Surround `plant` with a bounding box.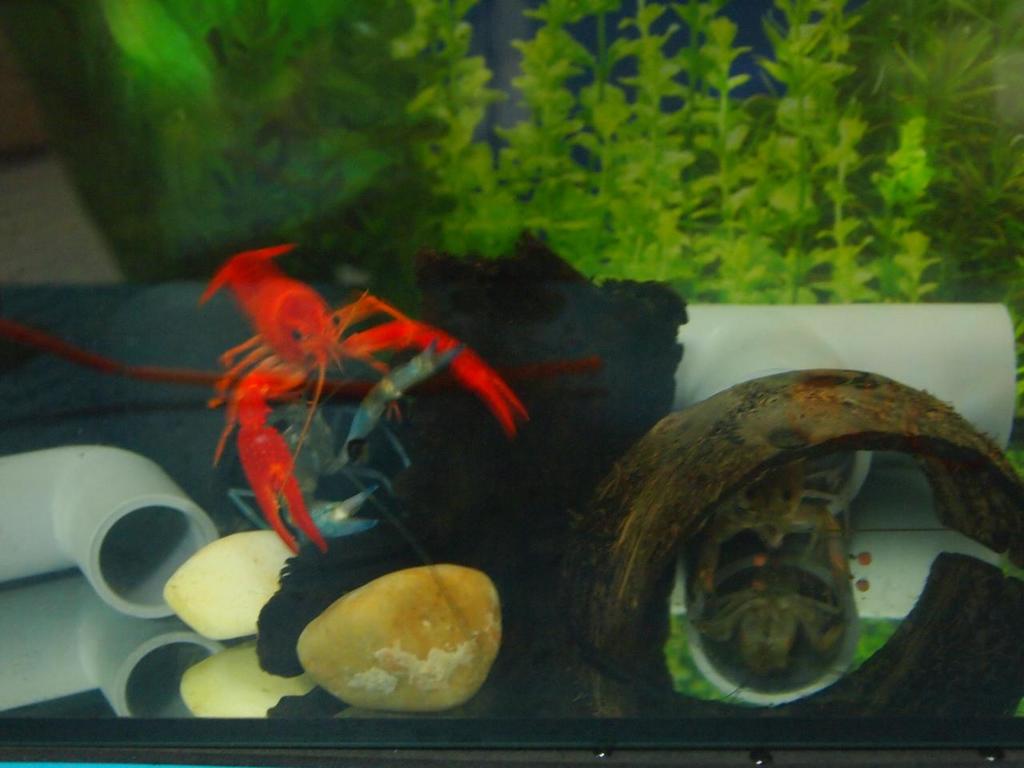
[575, 3, 688, 294].
